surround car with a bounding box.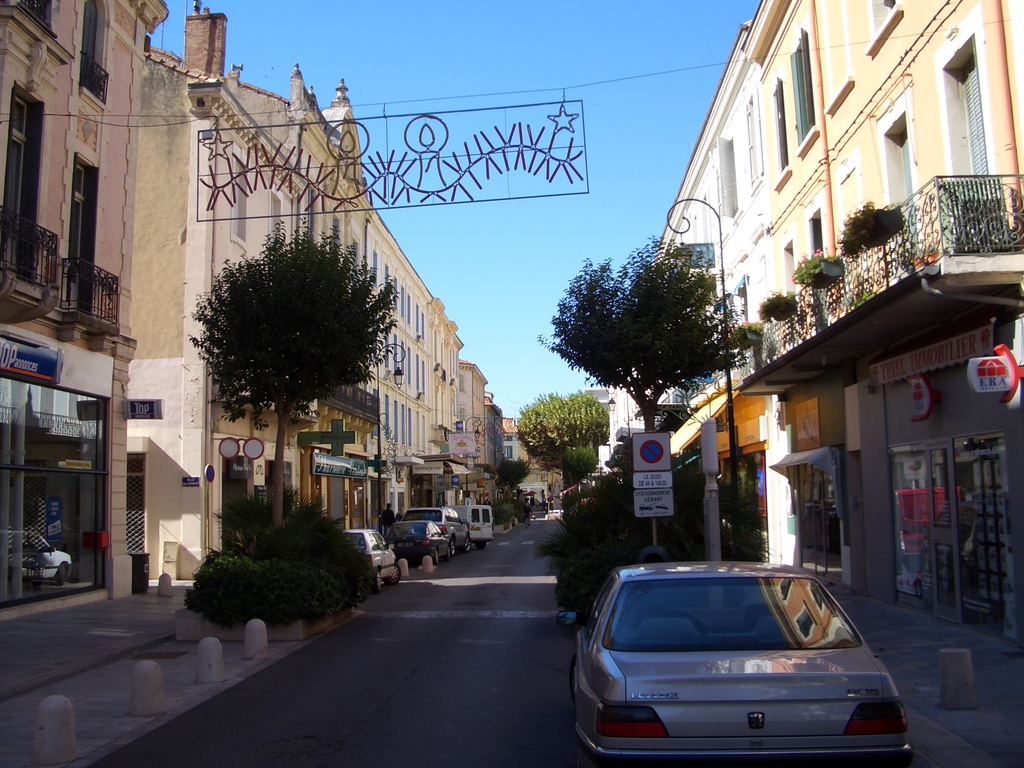
[x1=3, y1=525, x2=75, y2=586].
